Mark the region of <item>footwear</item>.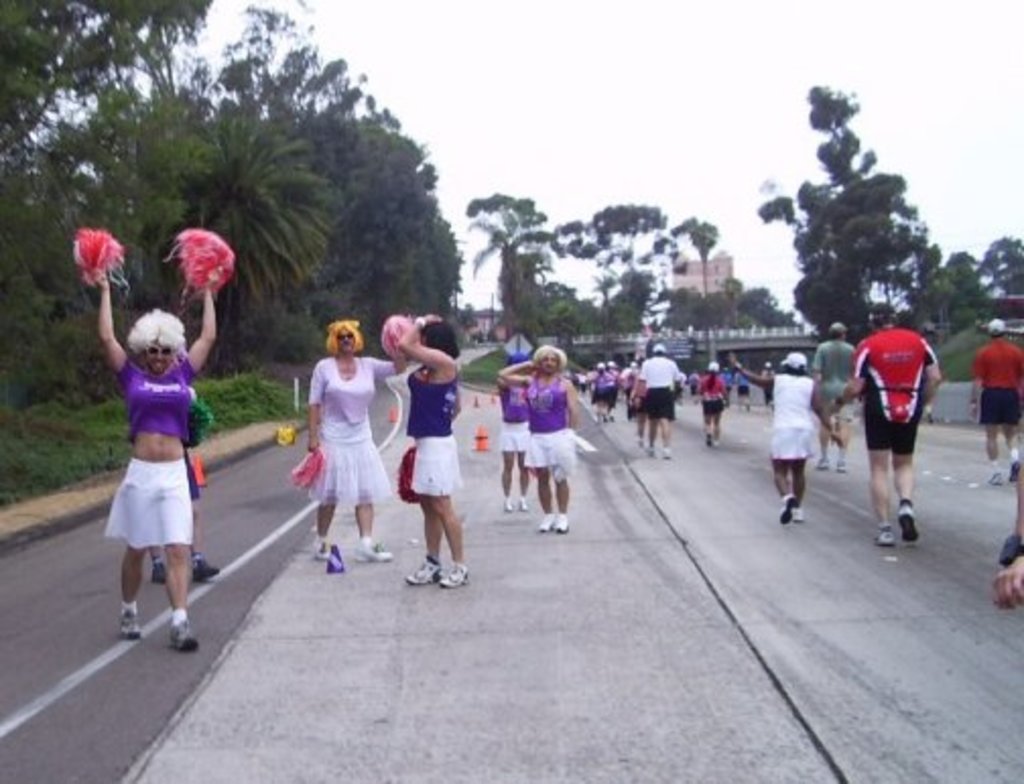
Region: bbox=(874, 524, 896, 546).
